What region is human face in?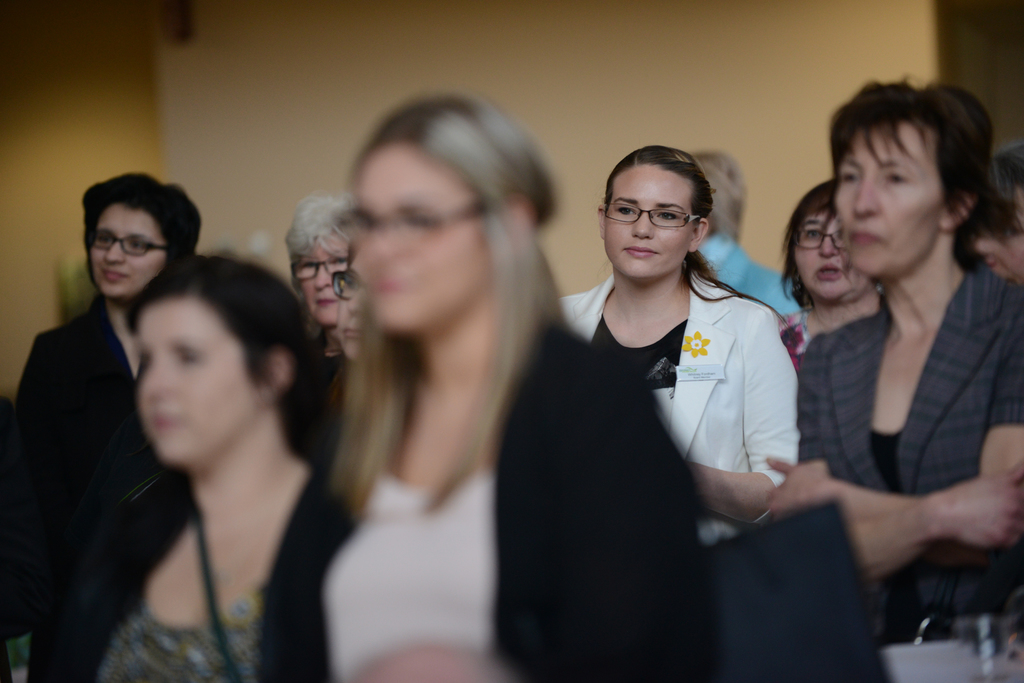
detection(977, 196, 1023, 286).
